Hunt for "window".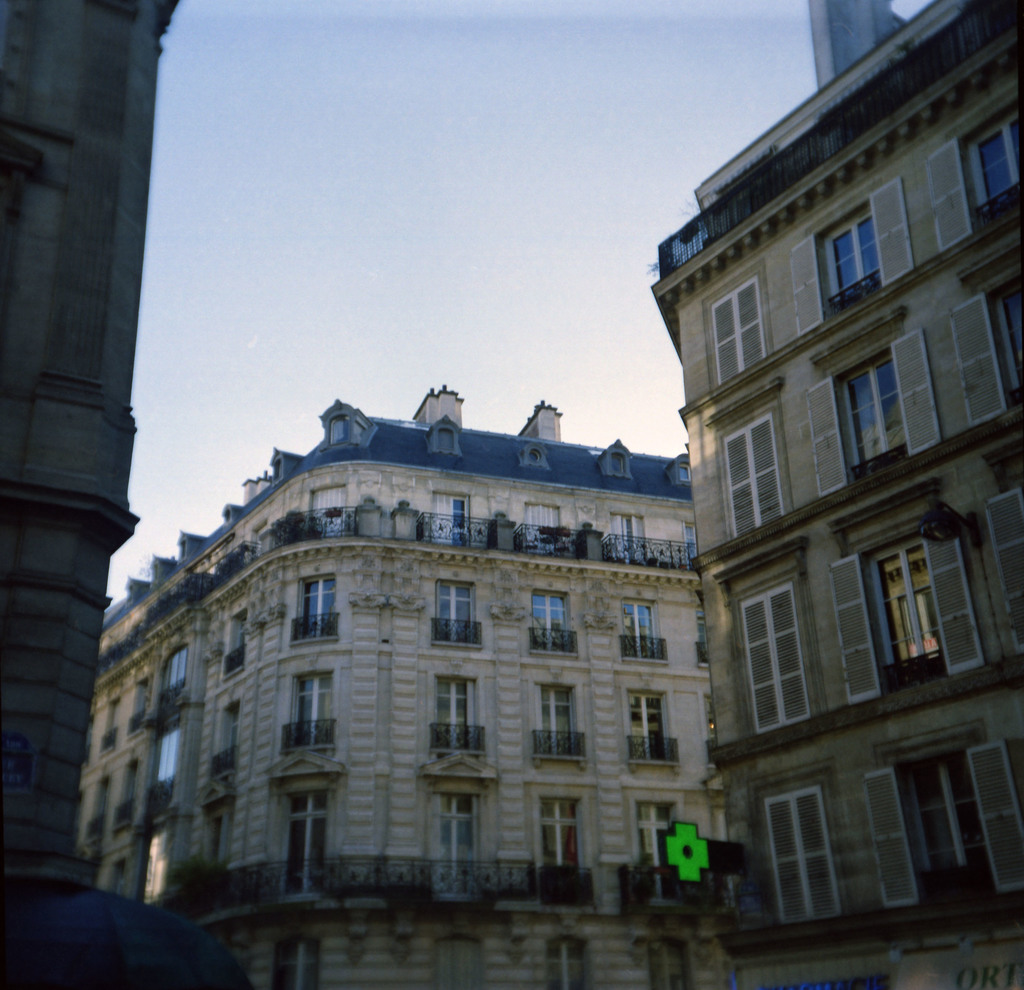
Hunted down at x1=635 y1=796 x2=673 y2=893.
